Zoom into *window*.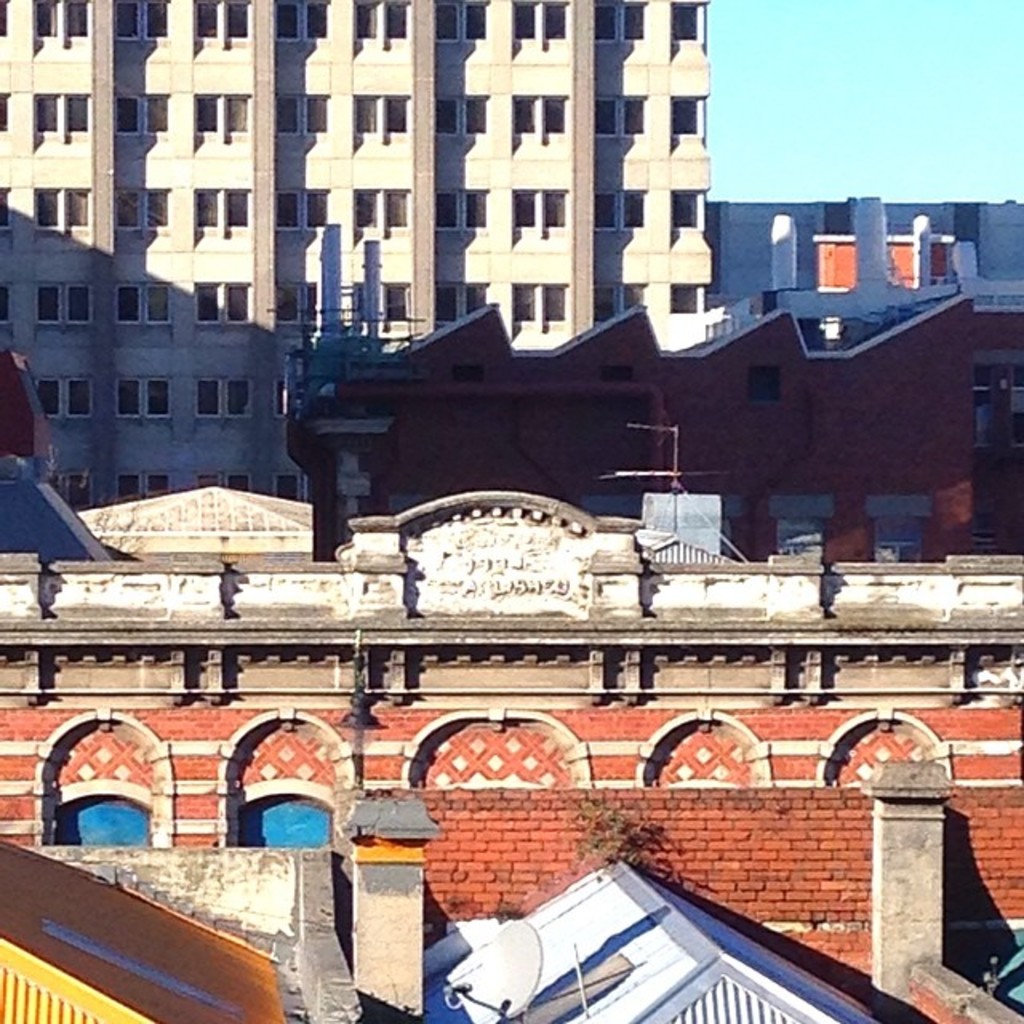
Zoom target: bbox=(344, 82, 411, 146).
